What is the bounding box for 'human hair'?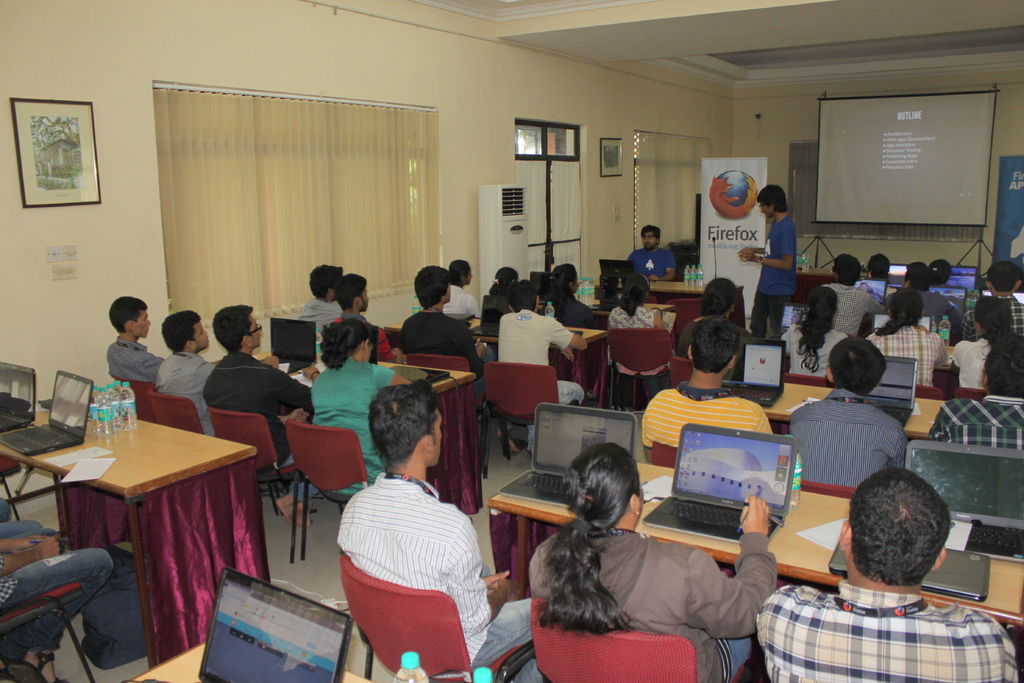
bbox=(321, 318, 372, 368).
